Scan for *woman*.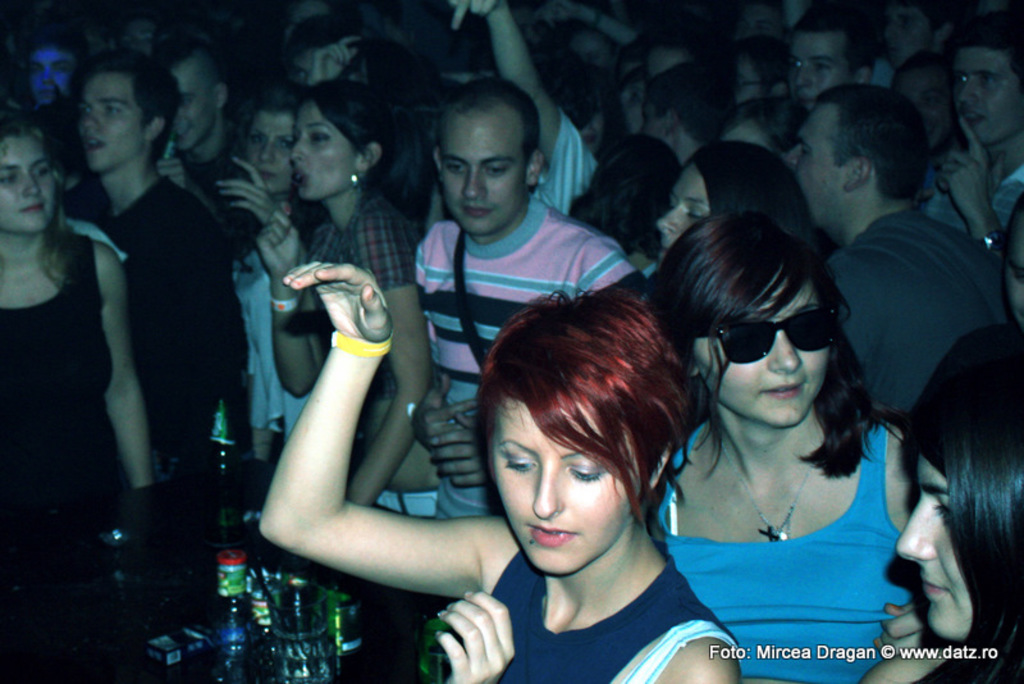
Scan result: [654, 145, 815, 260].
